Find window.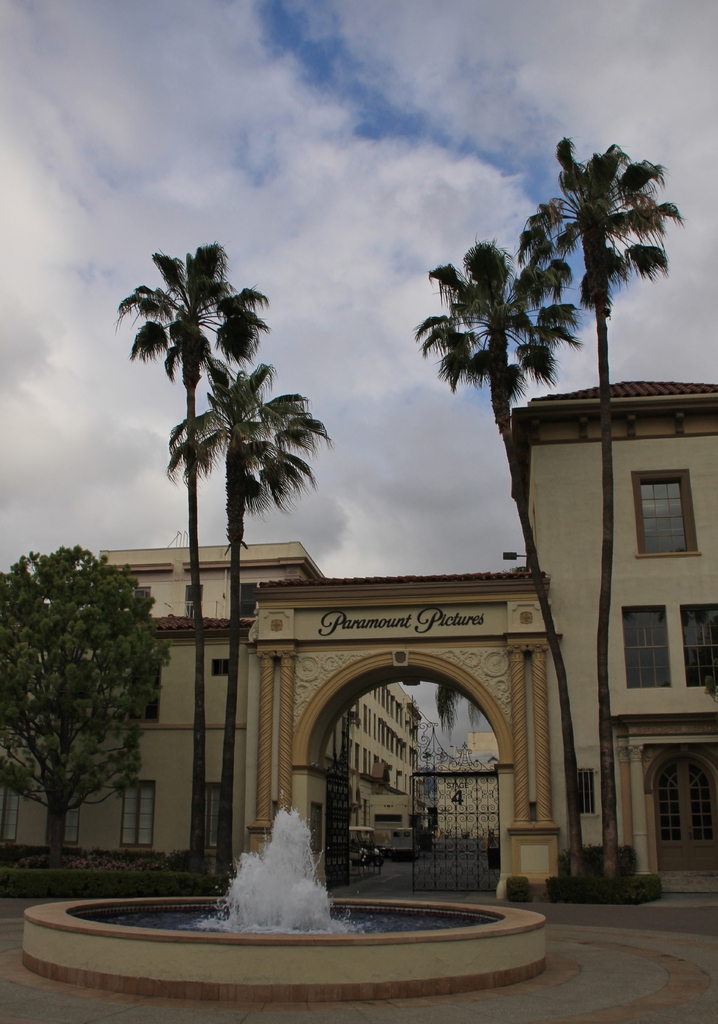
bbox=(671, 596, 717, 701).
